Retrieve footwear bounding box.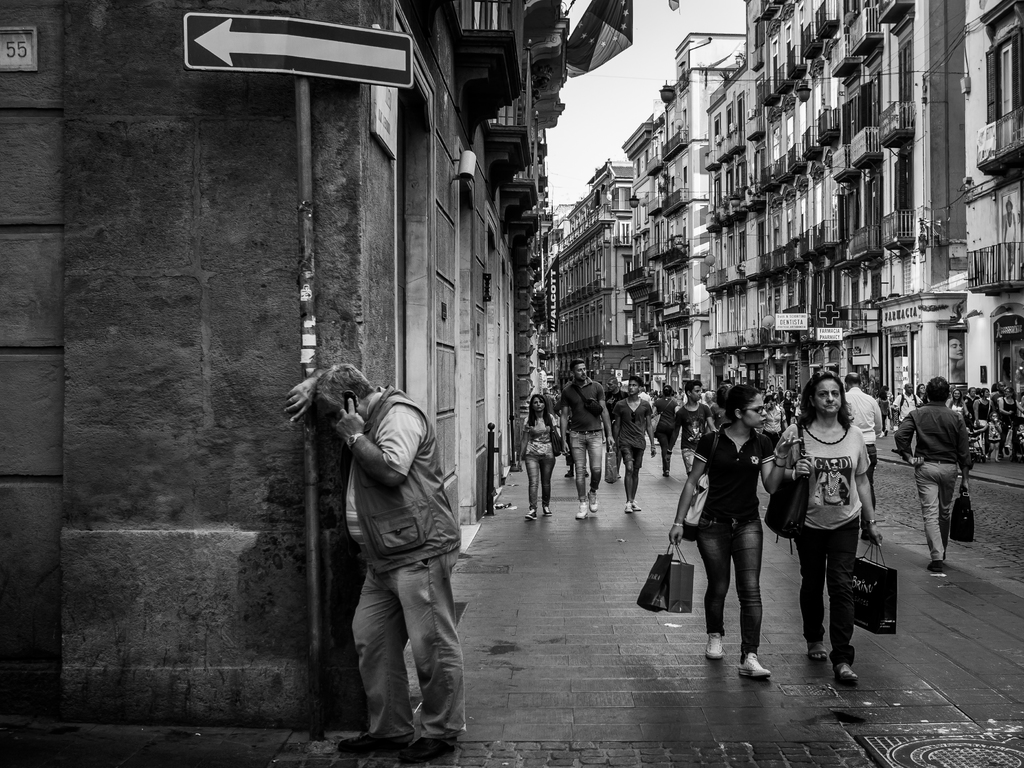
Bounding box: region(411, 736, 454, 767).
